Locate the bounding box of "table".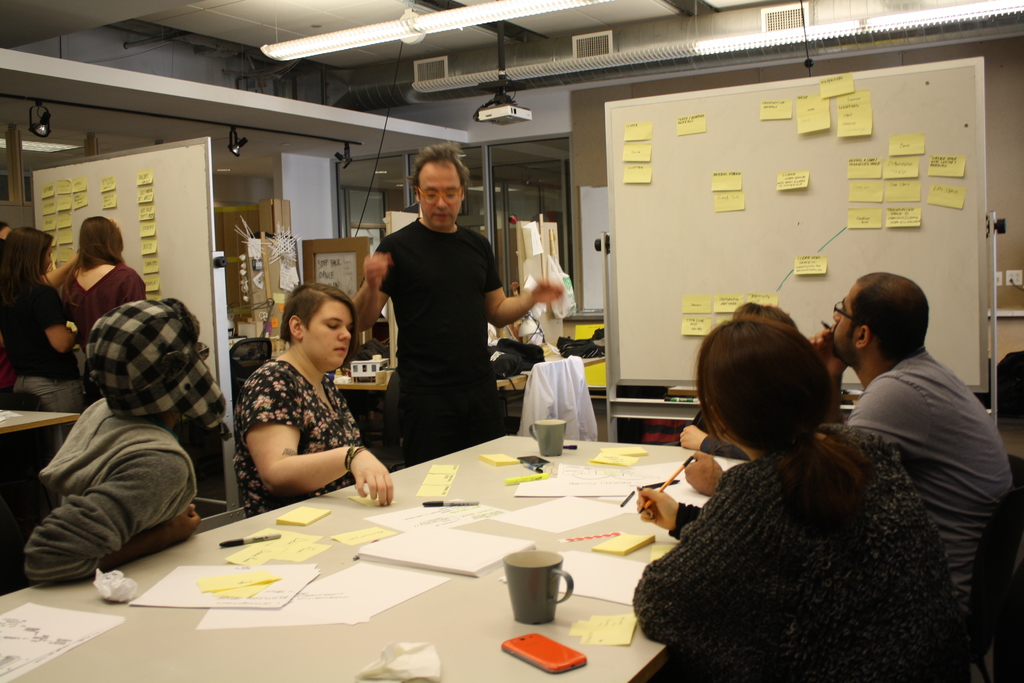
Bounding box: {"x1": 0, "y1": 406, "x2": 79, "y2": 500}.
